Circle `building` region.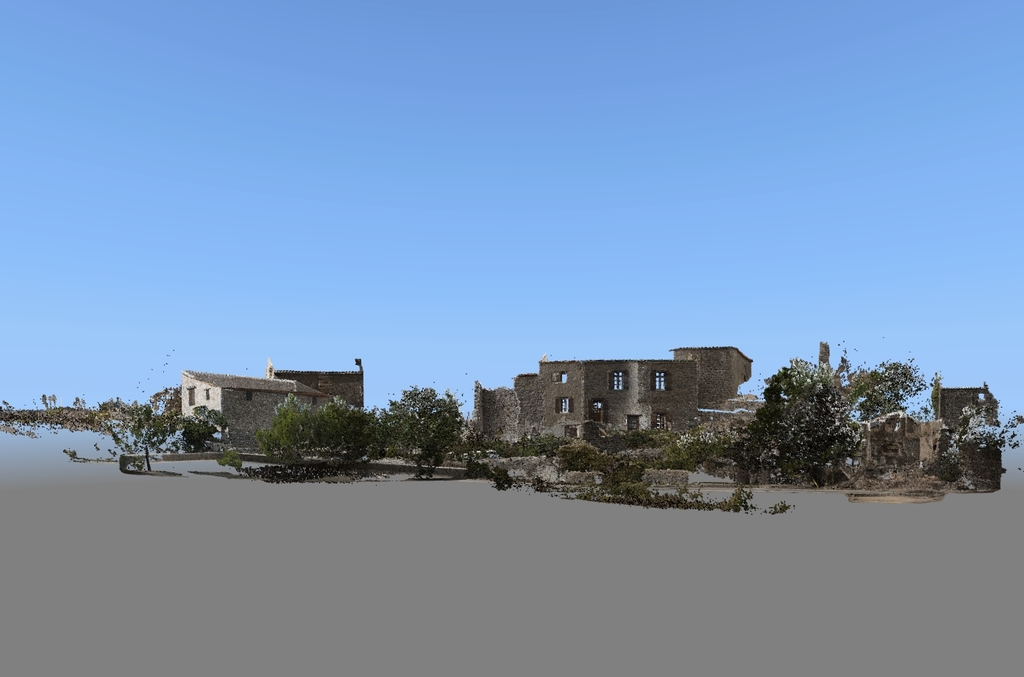
Region: box(472, 364, 696, 474).
